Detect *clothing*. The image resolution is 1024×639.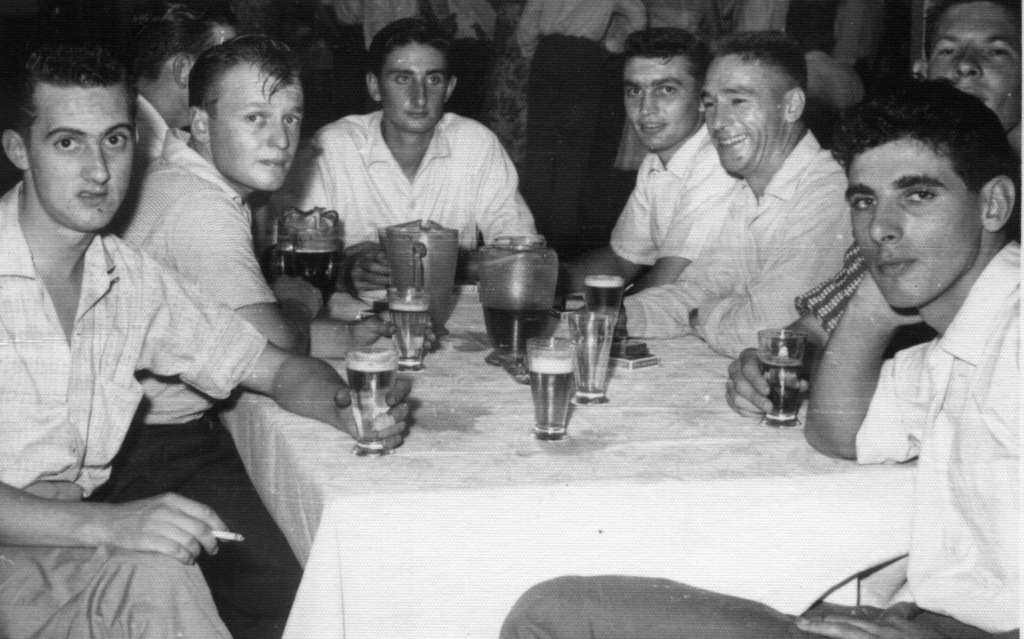
<bbox>516, 0, 637, 235</bbox>.
